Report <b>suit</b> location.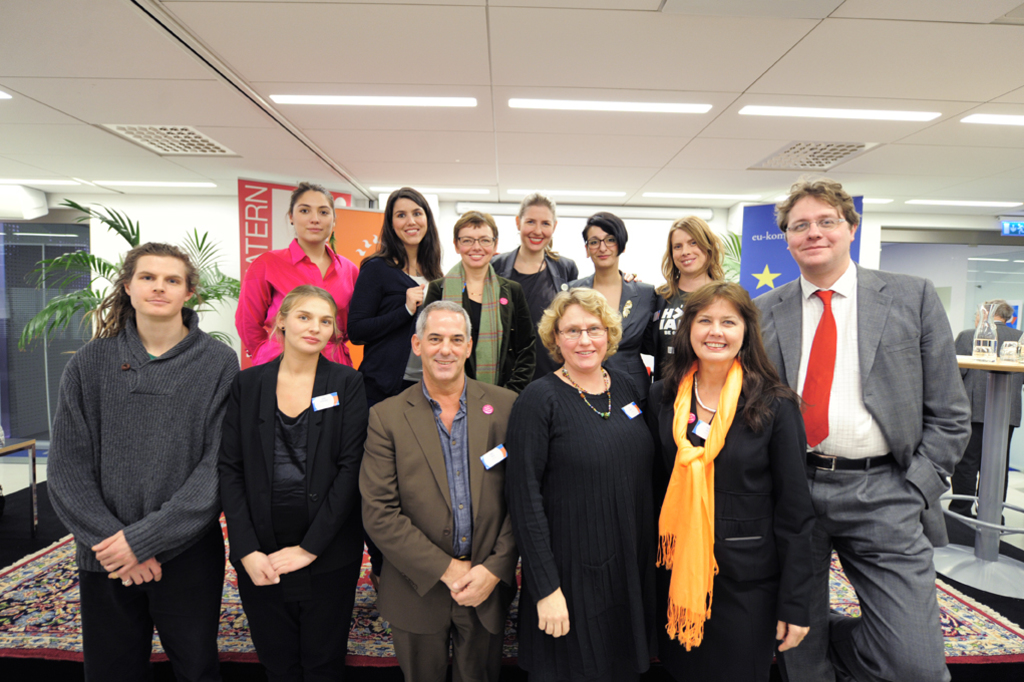
Report: box(350, 238, 435, 413).
